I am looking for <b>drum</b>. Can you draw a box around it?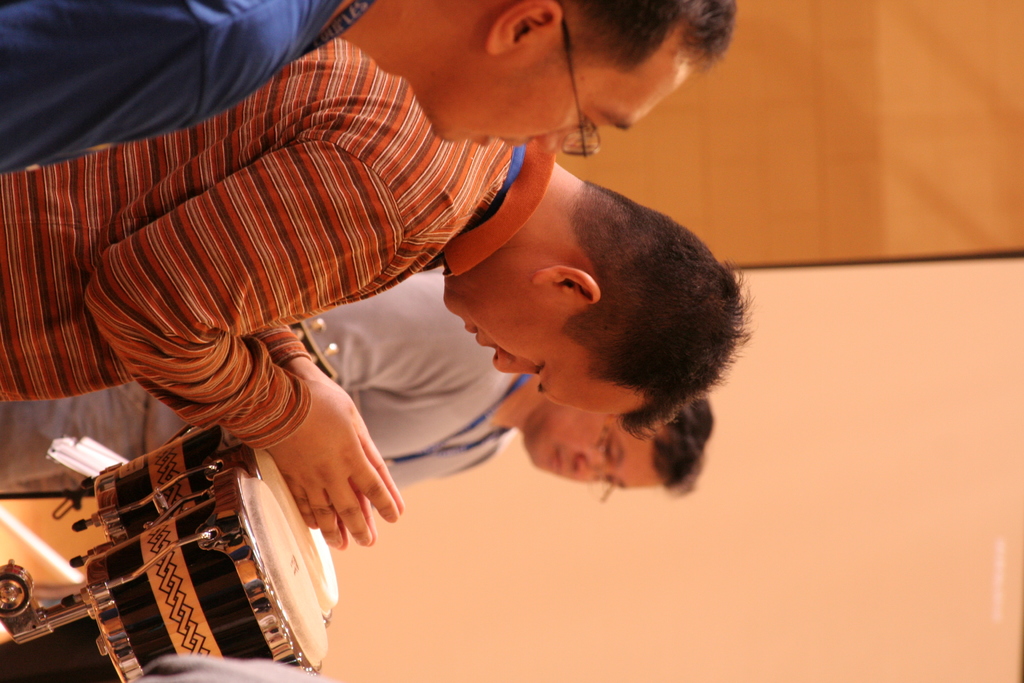
Sure, the bounding box is rect(72, 423, 335, 618).
